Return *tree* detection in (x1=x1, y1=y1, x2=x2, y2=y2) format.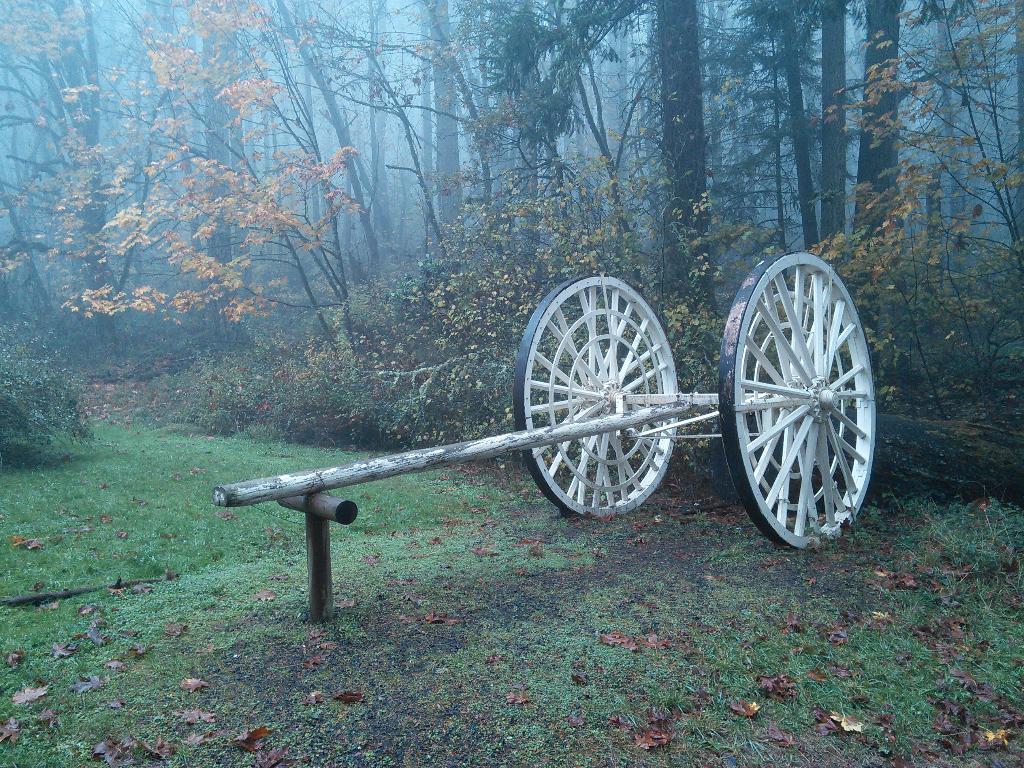
(x1=177, y1=11, x2=252, y2=257).
